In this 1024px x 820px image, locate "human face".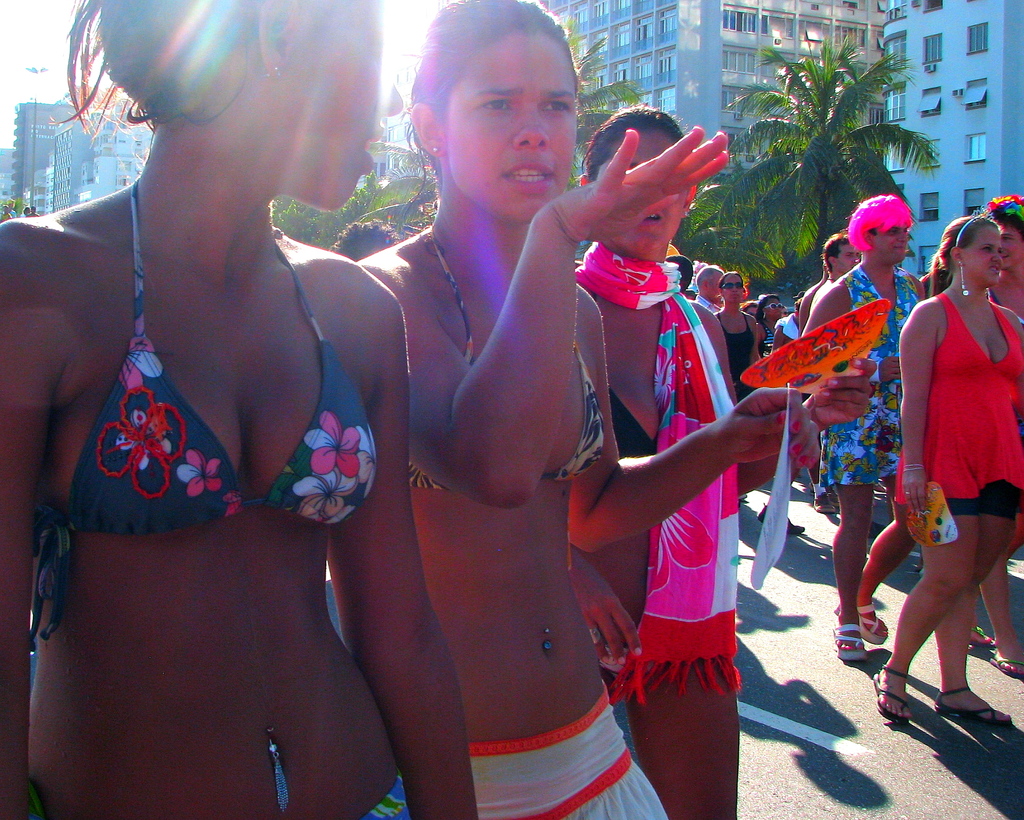
Bounding box: Rect(621, 124, 675, 253).
